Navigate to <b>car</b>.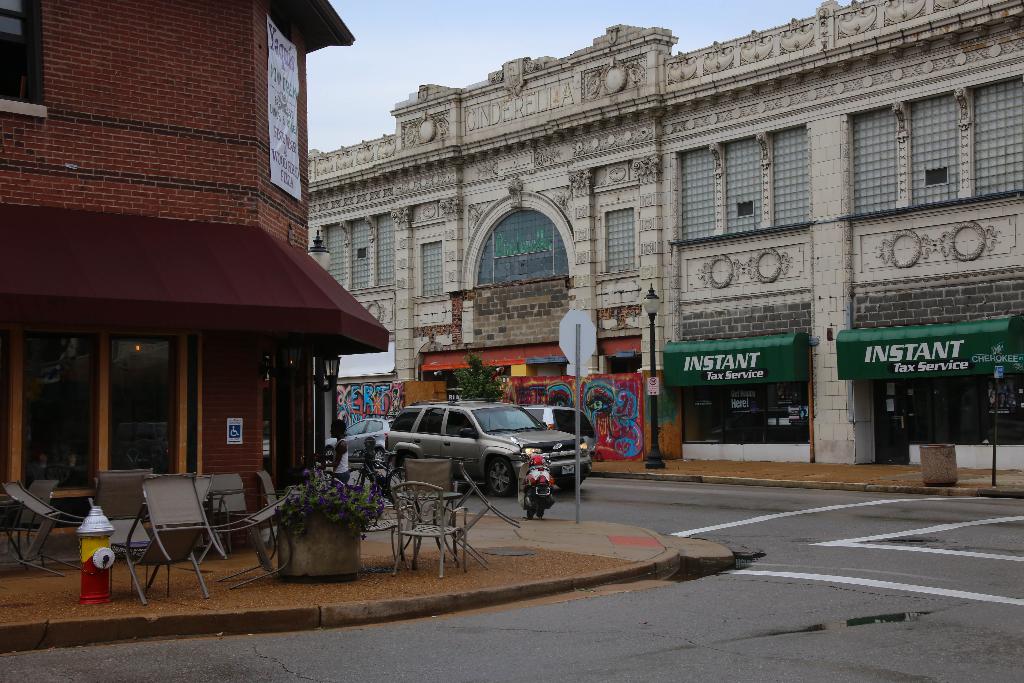
Navigation target: (left=385, top=396, right=589, bottom=495).
